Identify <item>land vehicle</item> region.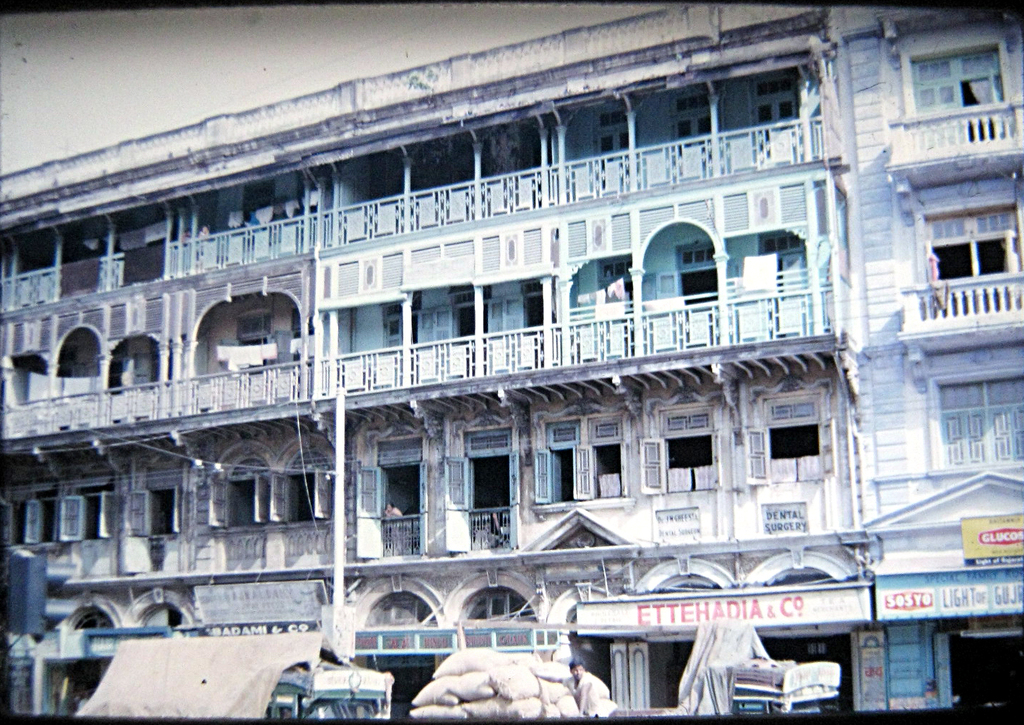
Region: bbox(603, 657, 850, 720).
